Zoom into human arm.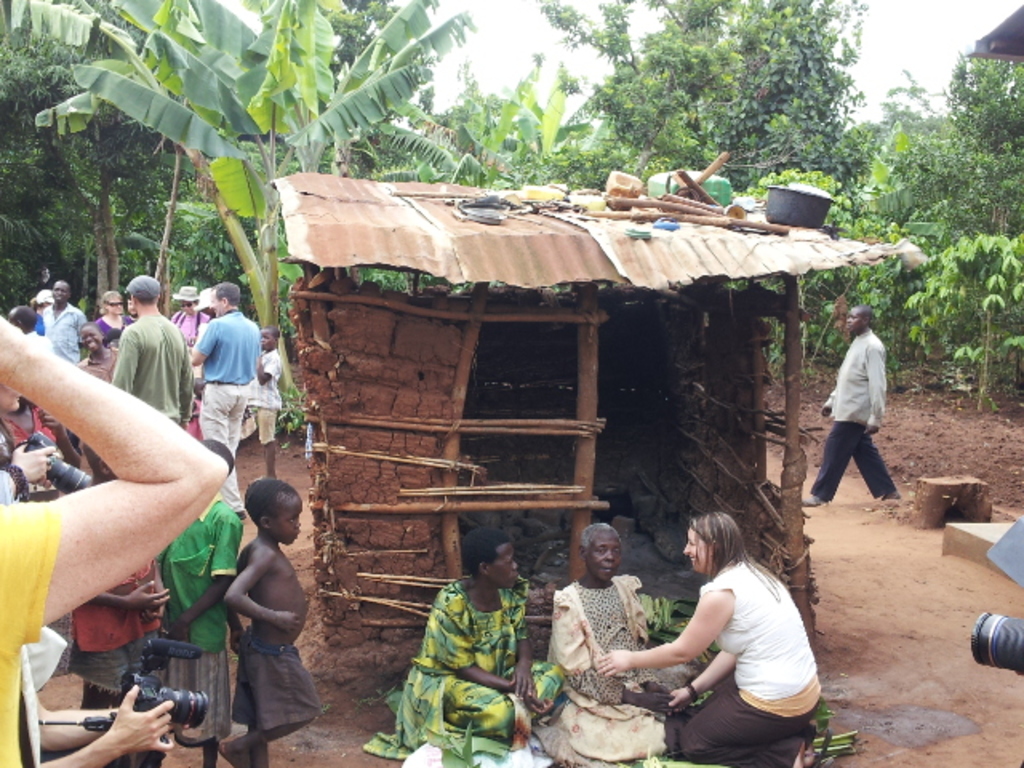
Zoom target: select_region(109, 323, 136, 397).
